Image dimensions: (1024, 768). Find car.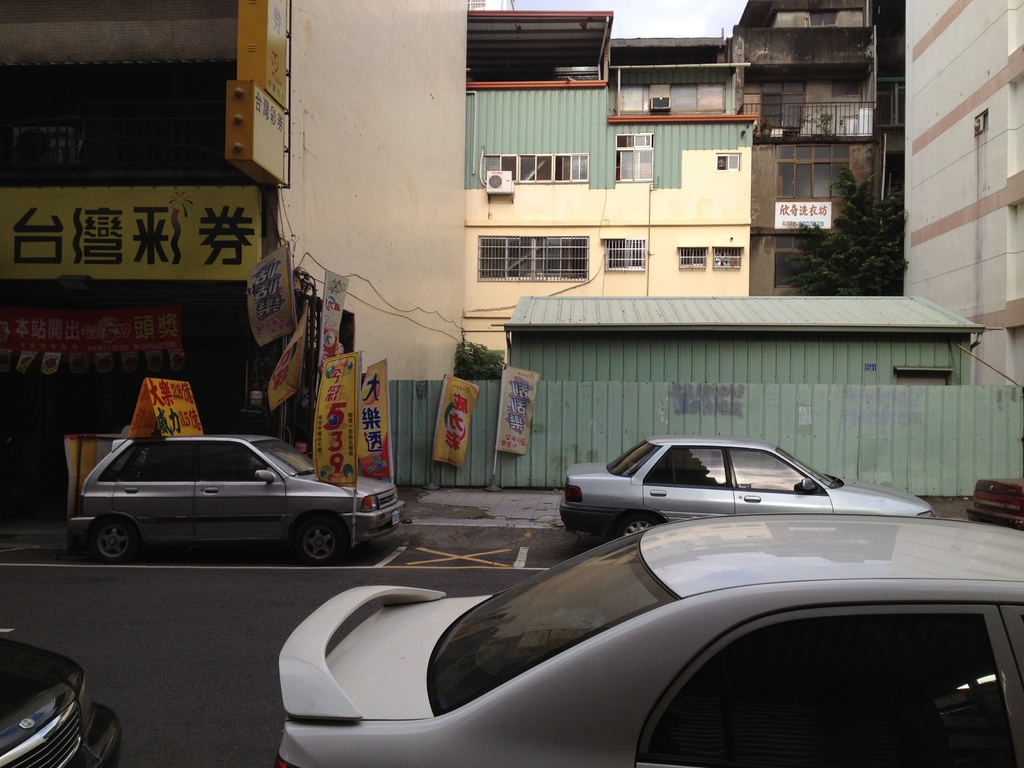
(left=562, top=433, right=931, bottom=537).
